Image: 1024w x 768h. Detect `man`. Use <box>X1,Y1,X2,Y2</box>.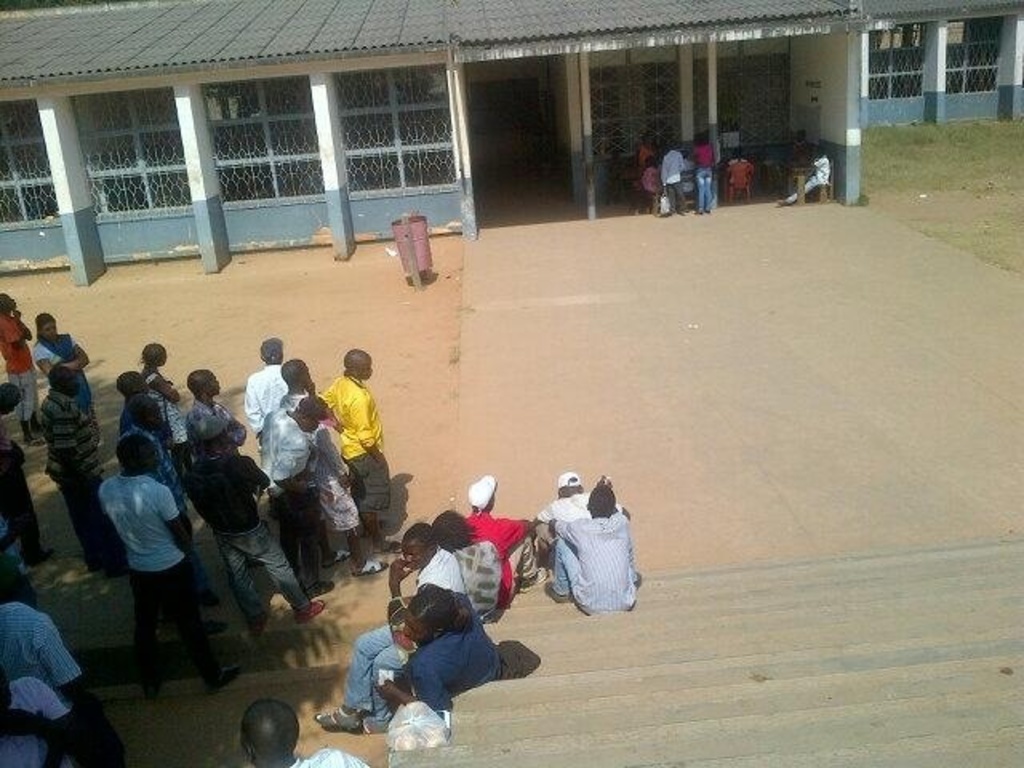
<box>312,522,464,734</box>.
